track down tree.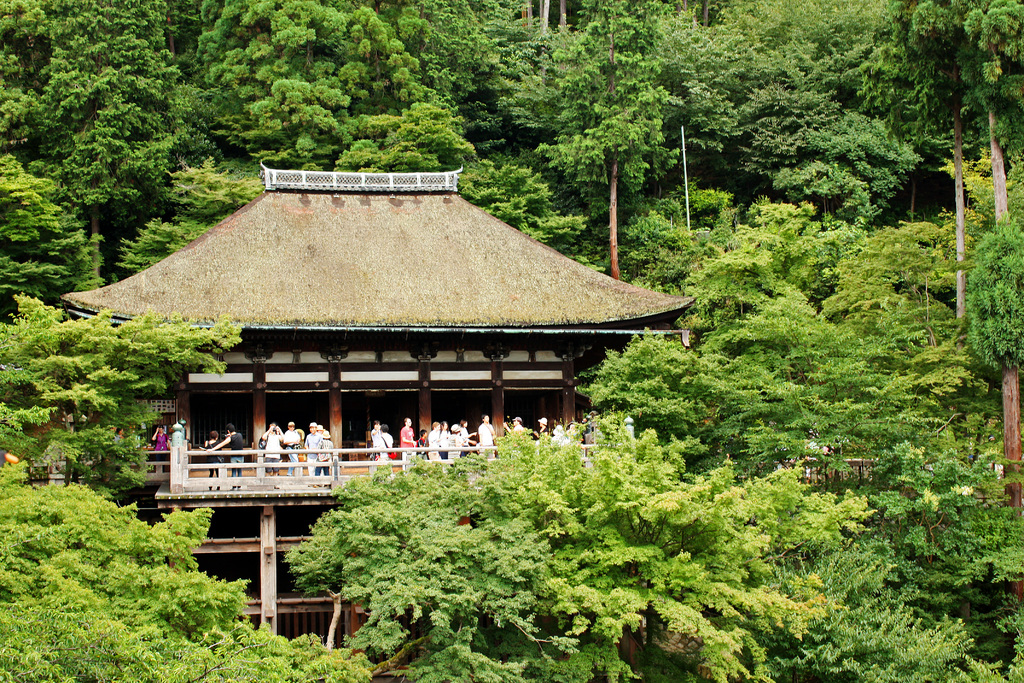
Tracked to crop(28, 0, 196, 278).
